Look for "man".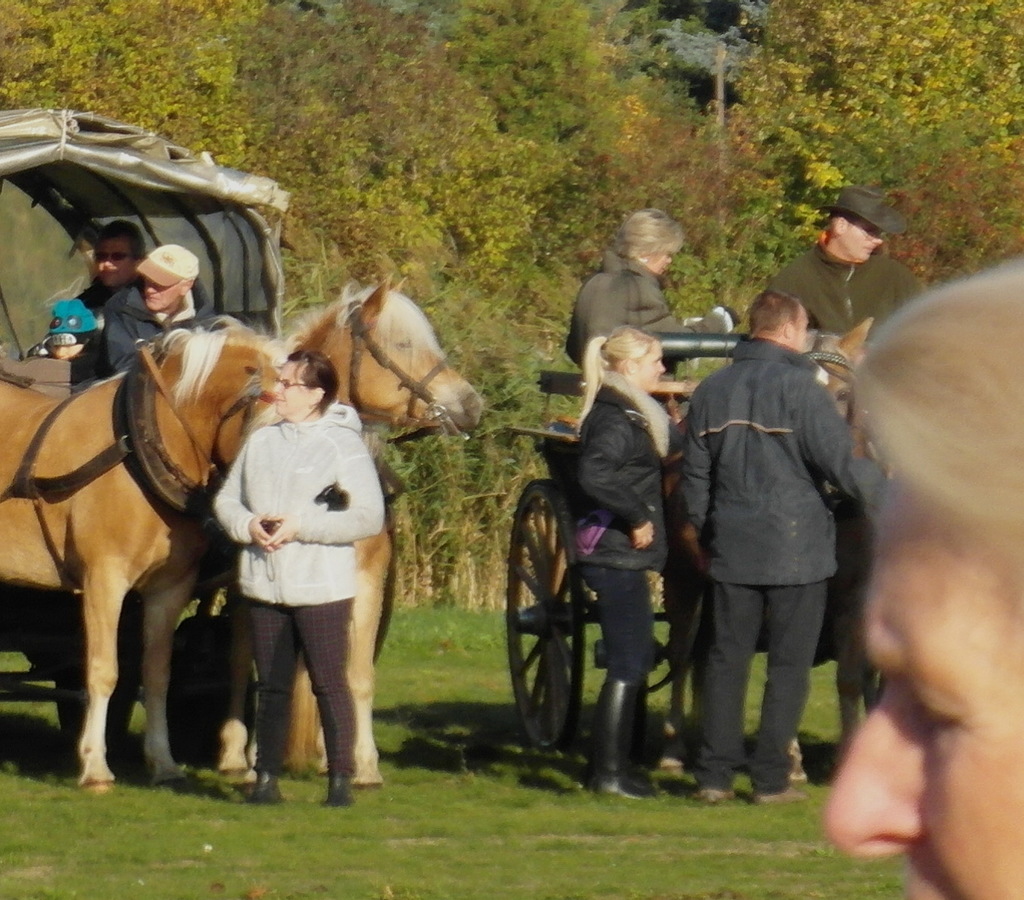
Found: <region>661, 278, 874, 814</region>.
